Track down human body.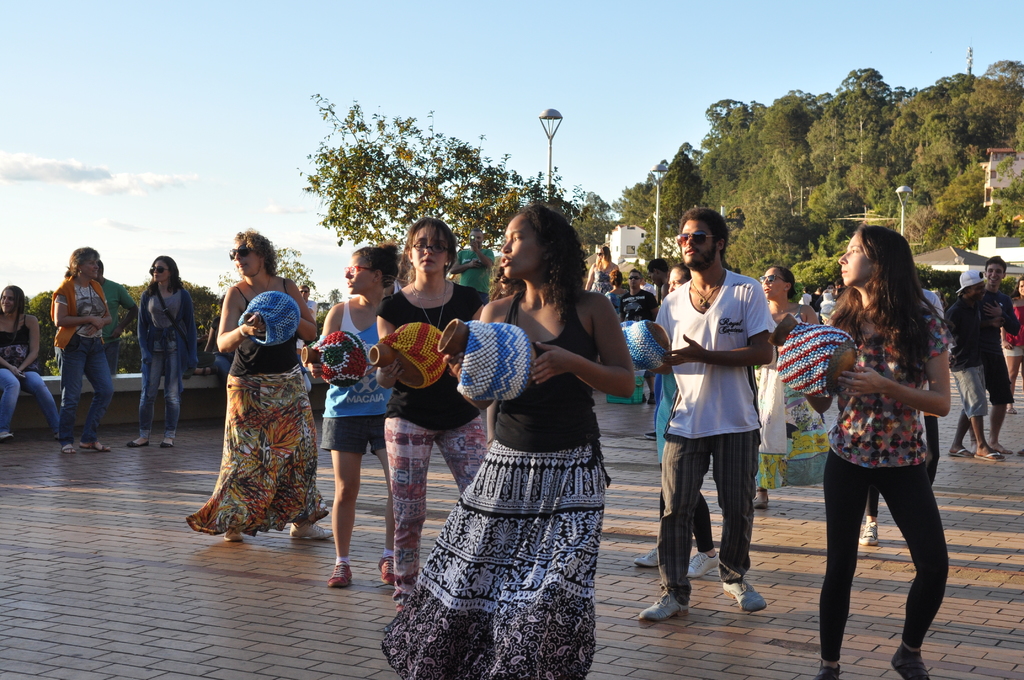
Tracked to (579,259,620,293).
